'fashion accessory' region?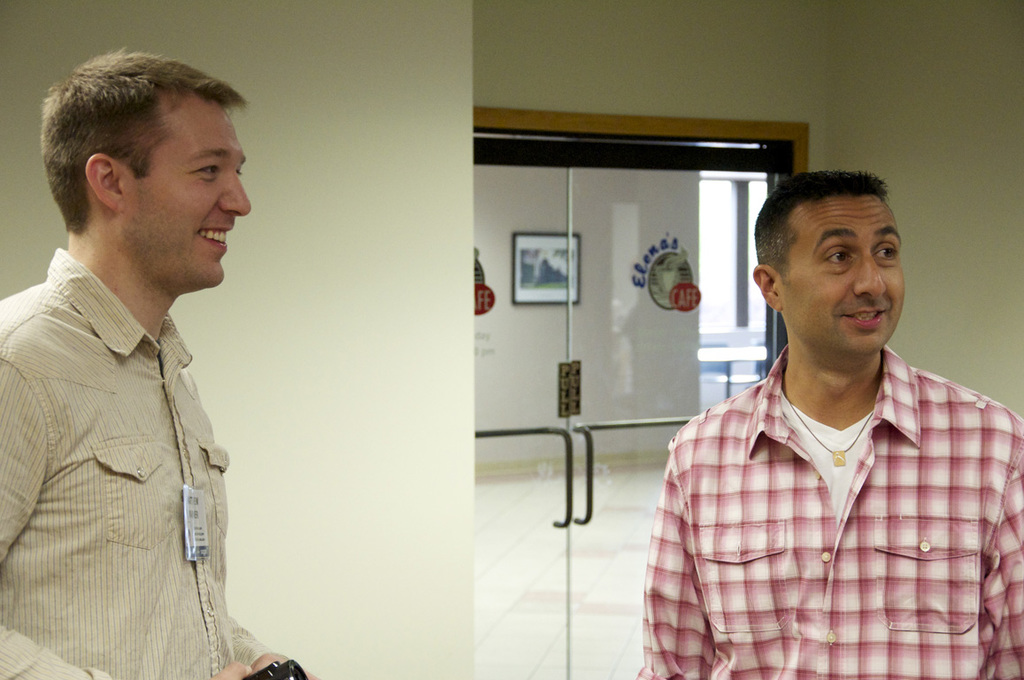
l=784, t=389, r=872, b=466
